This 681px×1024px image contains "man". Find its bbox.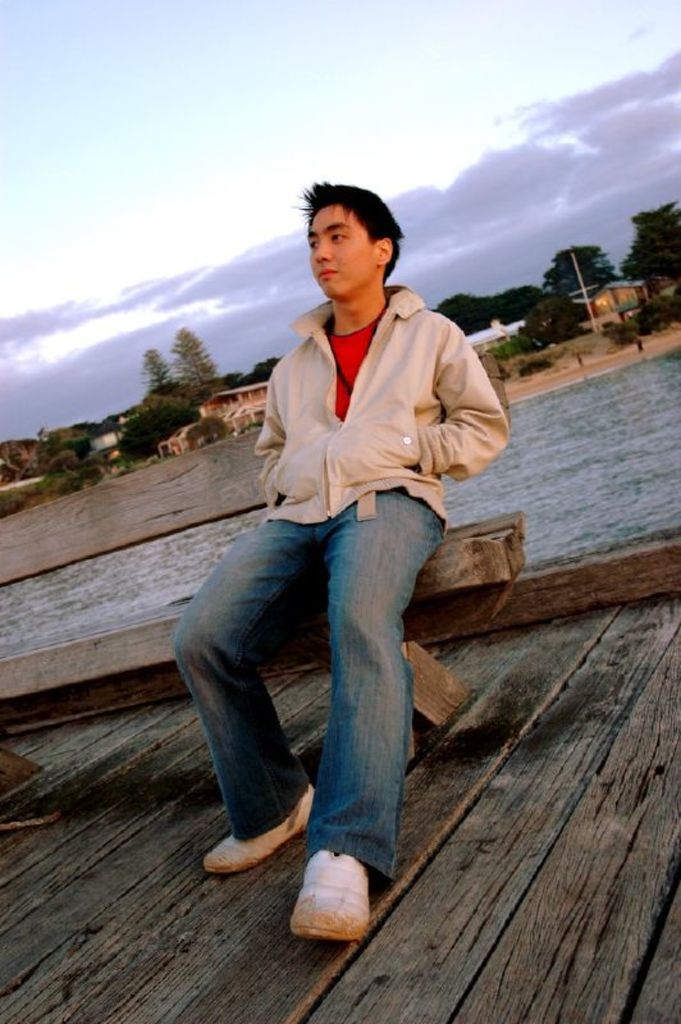
<region>182, 202, 520, 897</region>.
